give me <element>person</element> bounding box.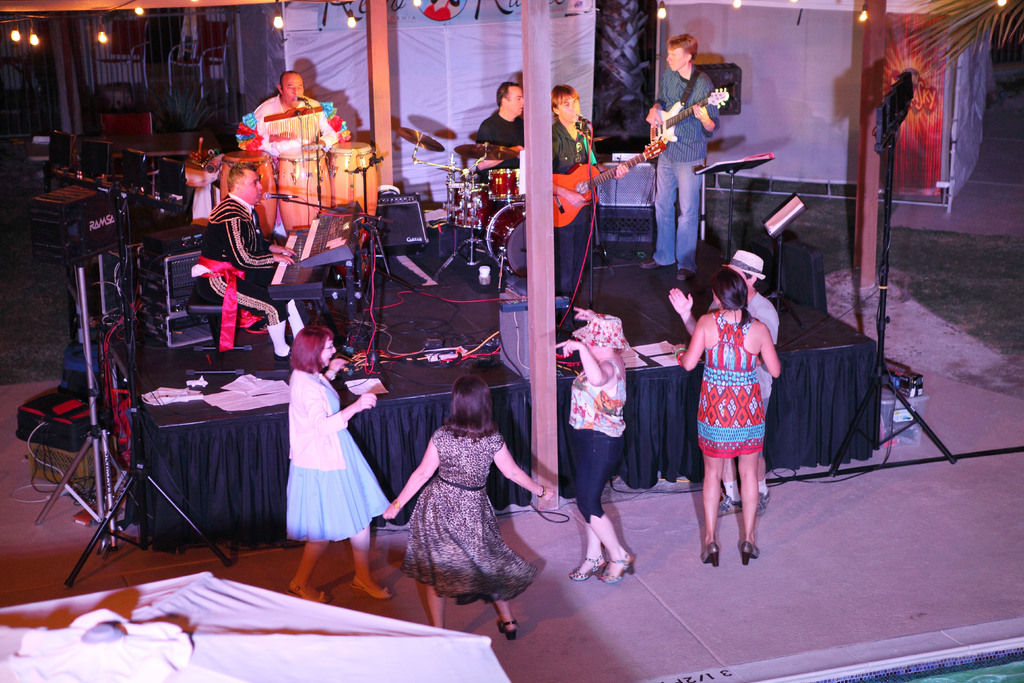
479 79 529 179.
